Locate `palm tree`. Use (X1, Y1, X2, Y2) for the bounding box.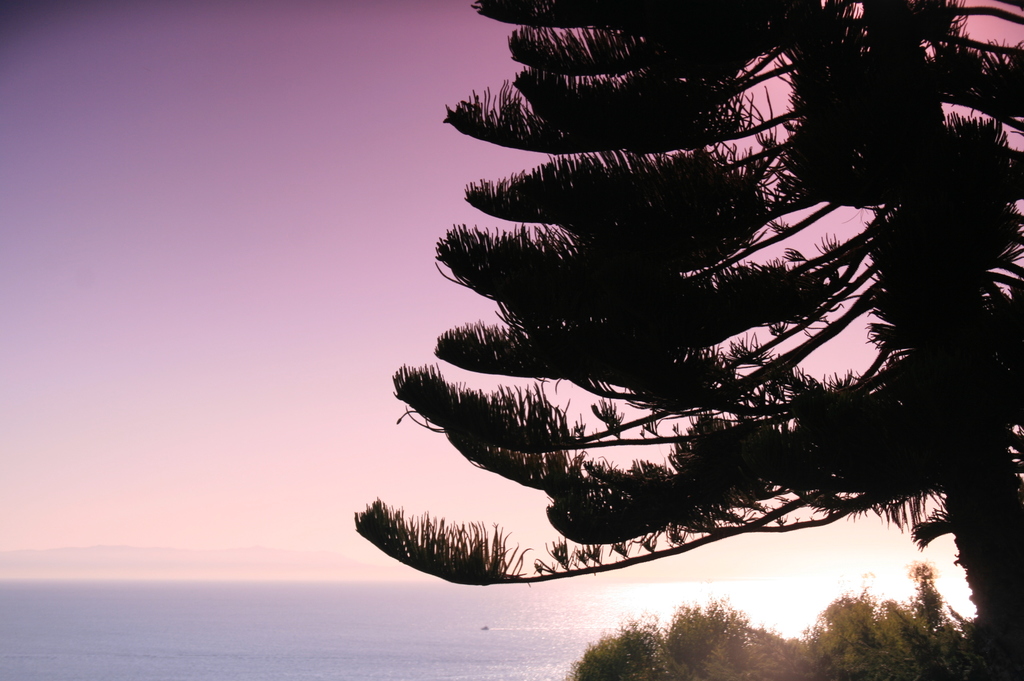
(350, 0, 1023, 675).
